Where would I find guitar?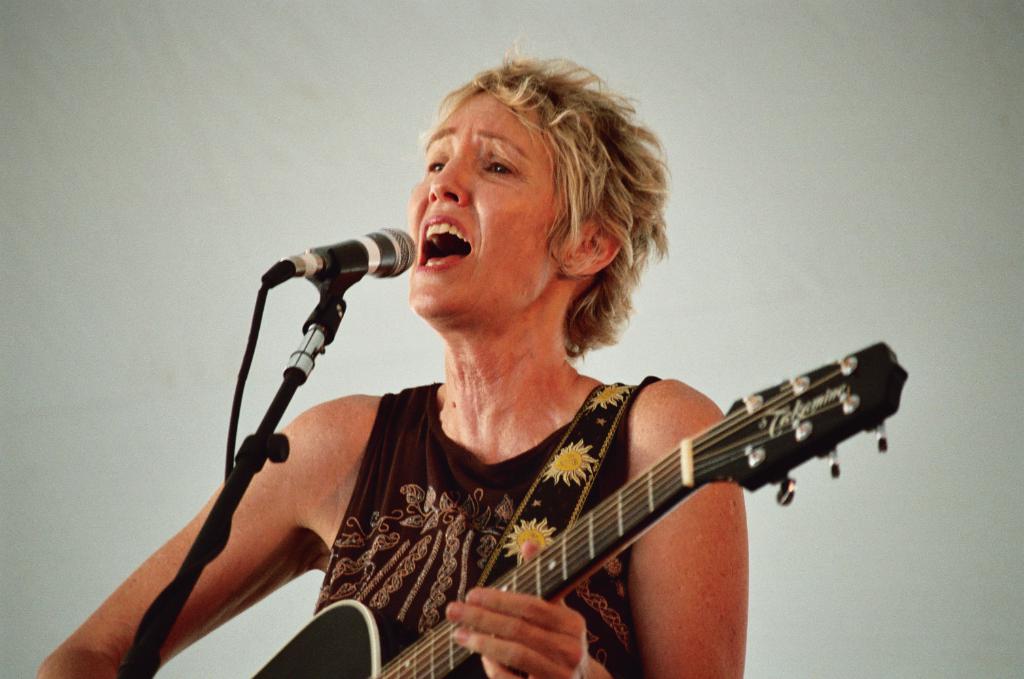
At [x1=249, y1=335, x2=907, y2=678].
